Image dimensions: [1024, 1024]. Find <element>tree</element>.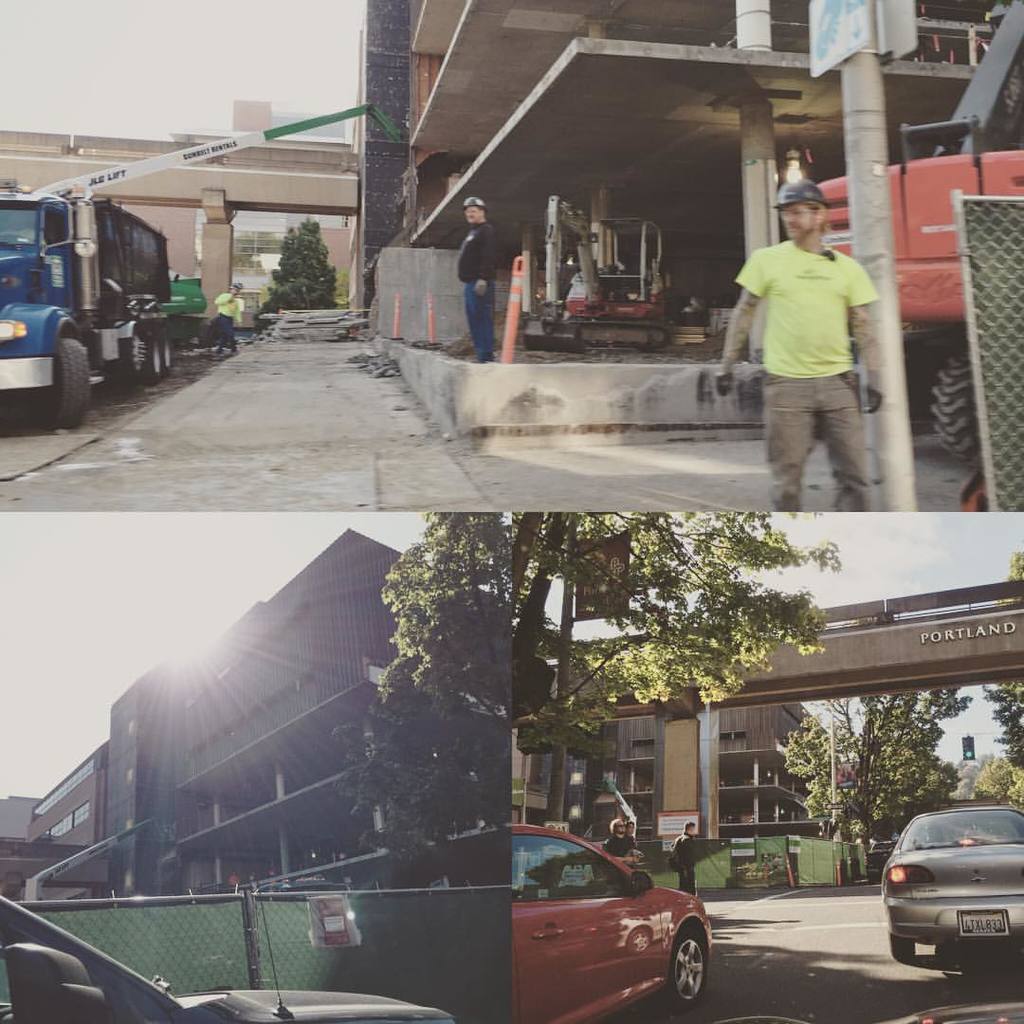
BBox(511, 519, 839, 743).
